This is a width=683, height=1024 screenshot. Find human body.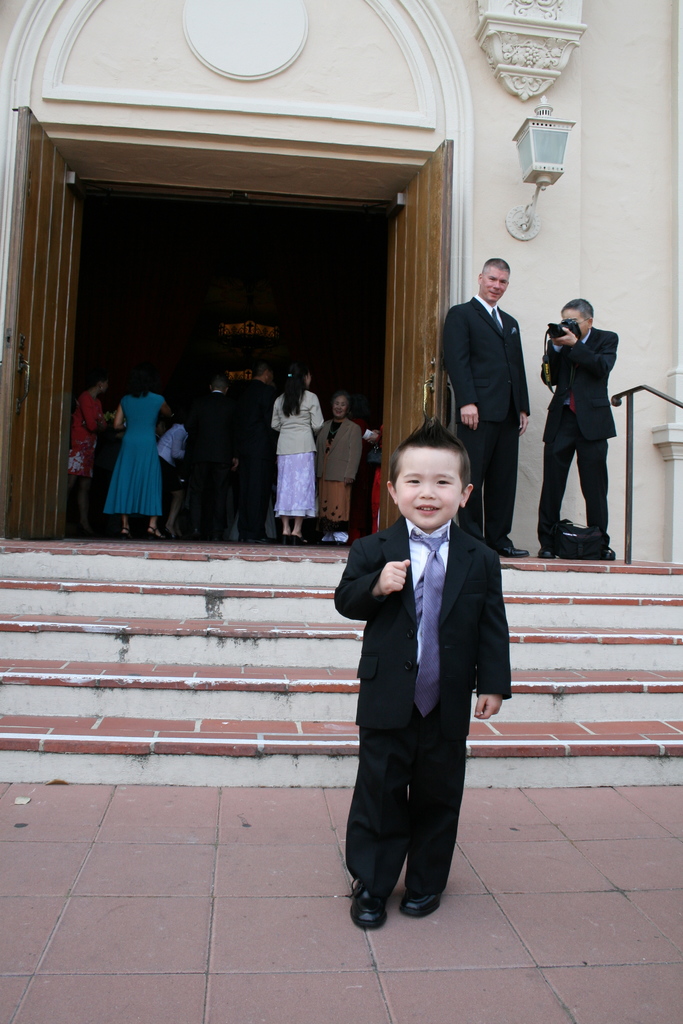
Bounding box: {"x1": 191, "y1": 393, "x2": 251, "y2": 535}.
